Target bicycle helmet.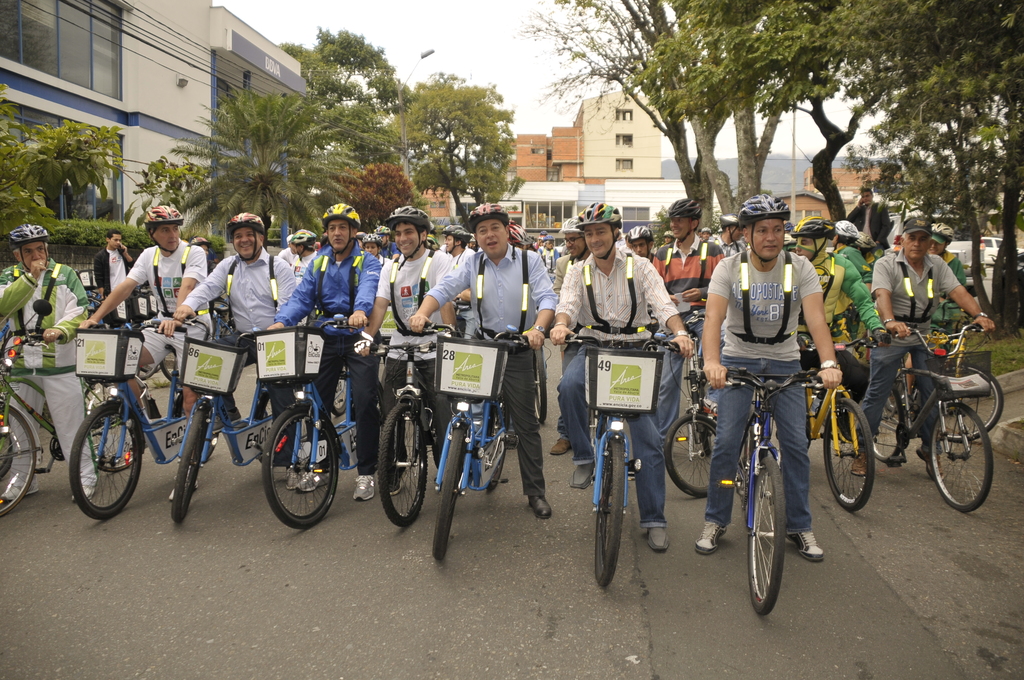
Target region: pyautogui.locateOnScreen(291, 230, 322, 252).
